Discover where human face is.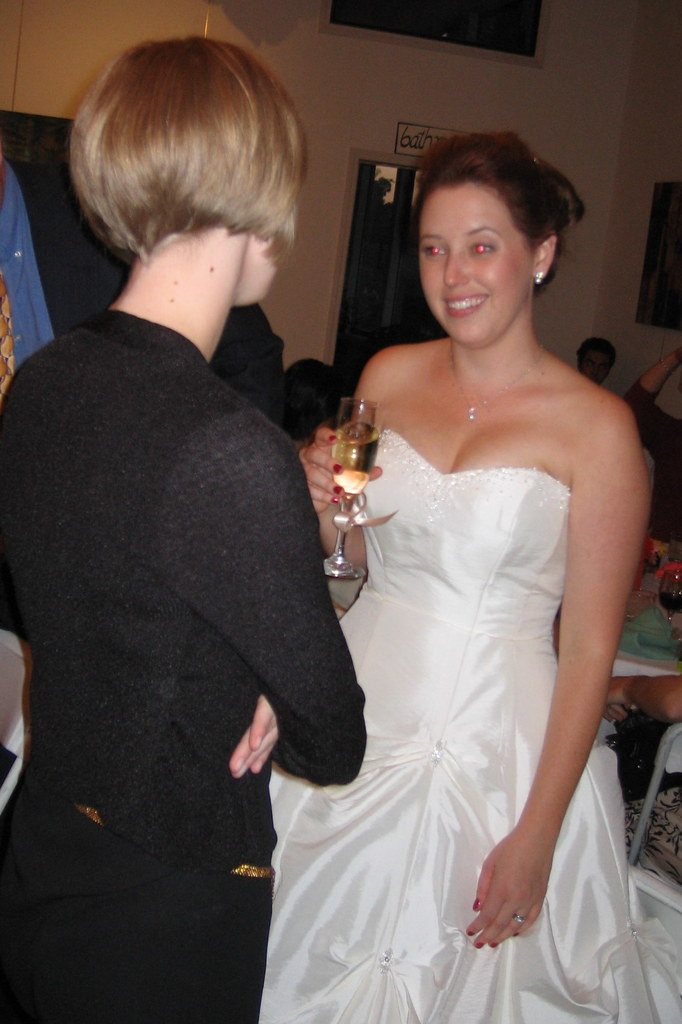
Discovered at crop(413, 175, 539, 347).
